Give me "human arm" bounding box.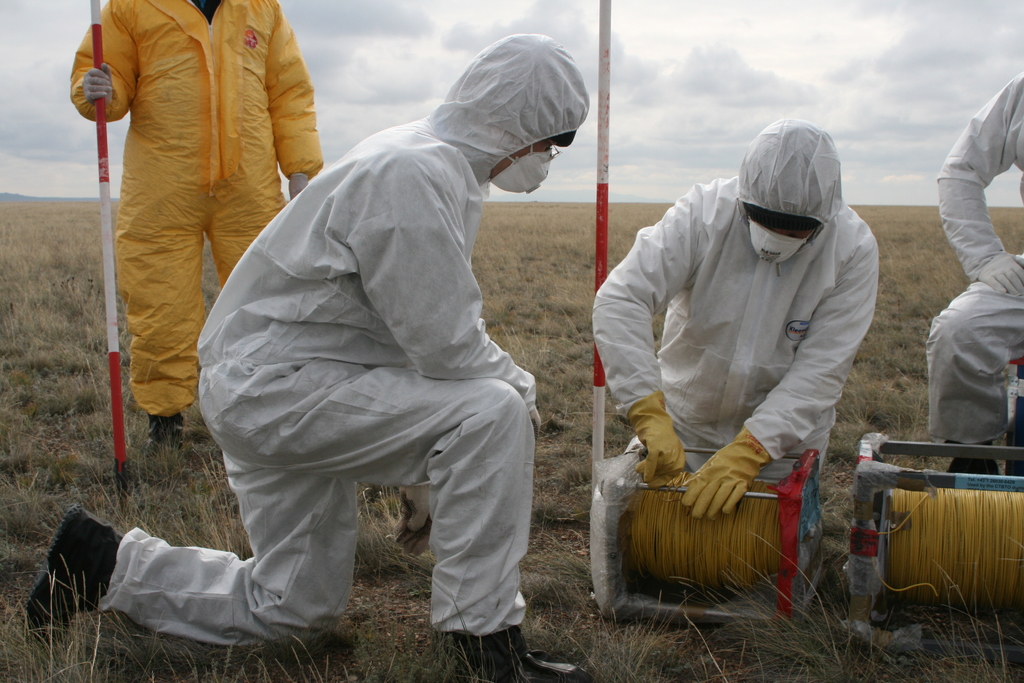
(63,0,161,130).
